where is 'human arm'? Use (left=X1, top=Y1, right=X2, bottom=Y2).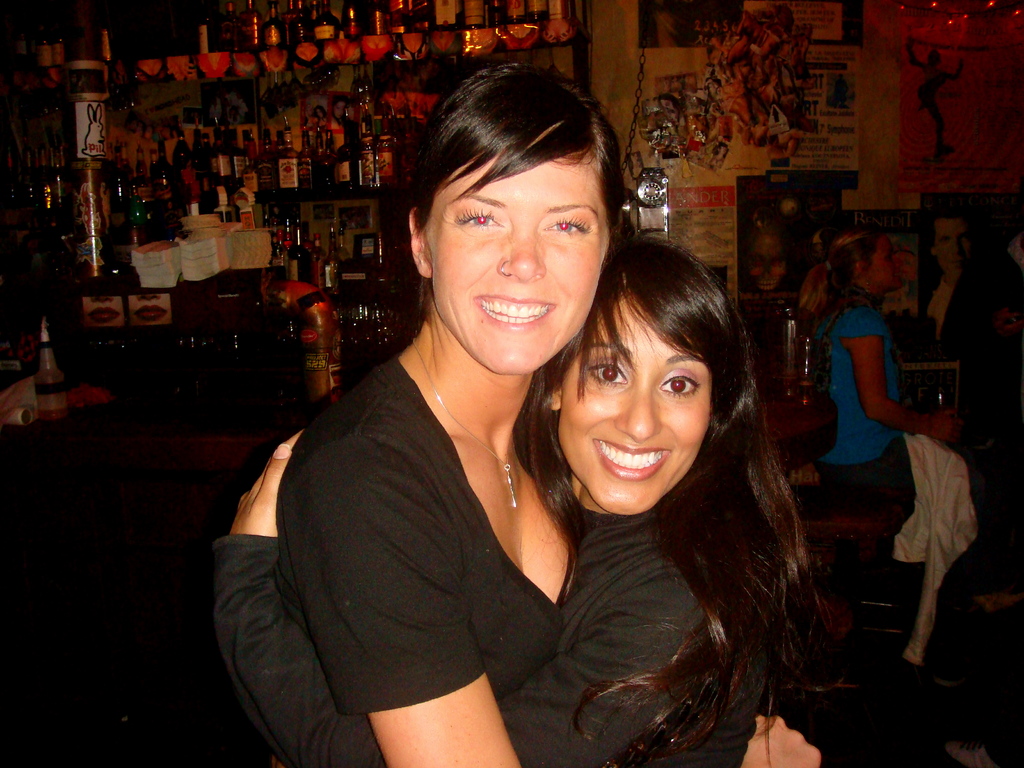
(left=209, top=427, right=710, bottom=767).
